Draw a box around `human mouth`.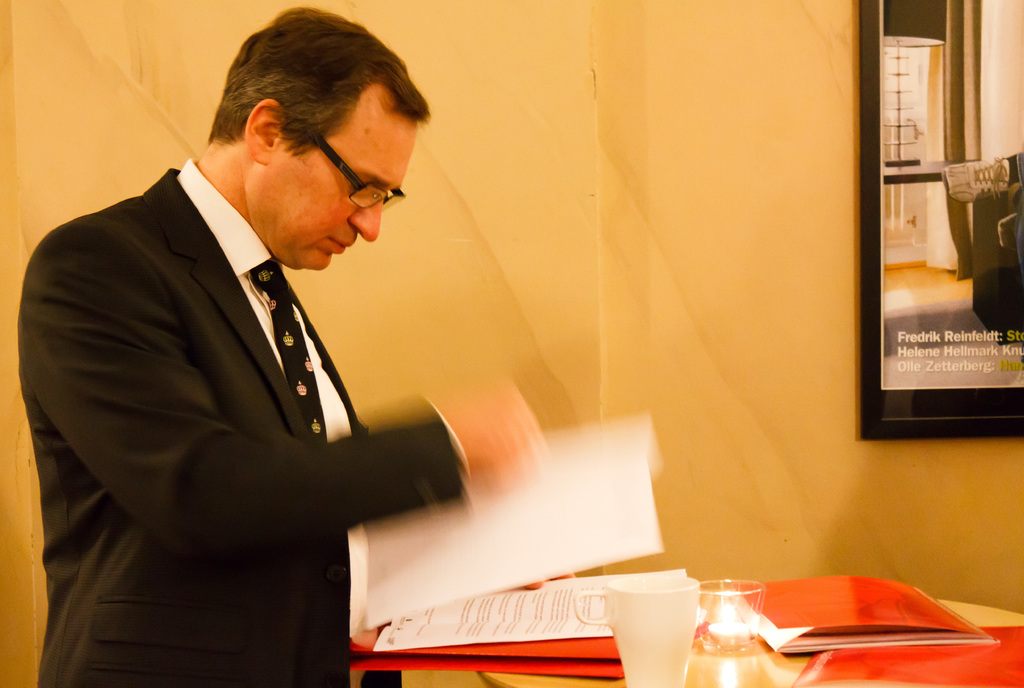
321:236:349:254.
